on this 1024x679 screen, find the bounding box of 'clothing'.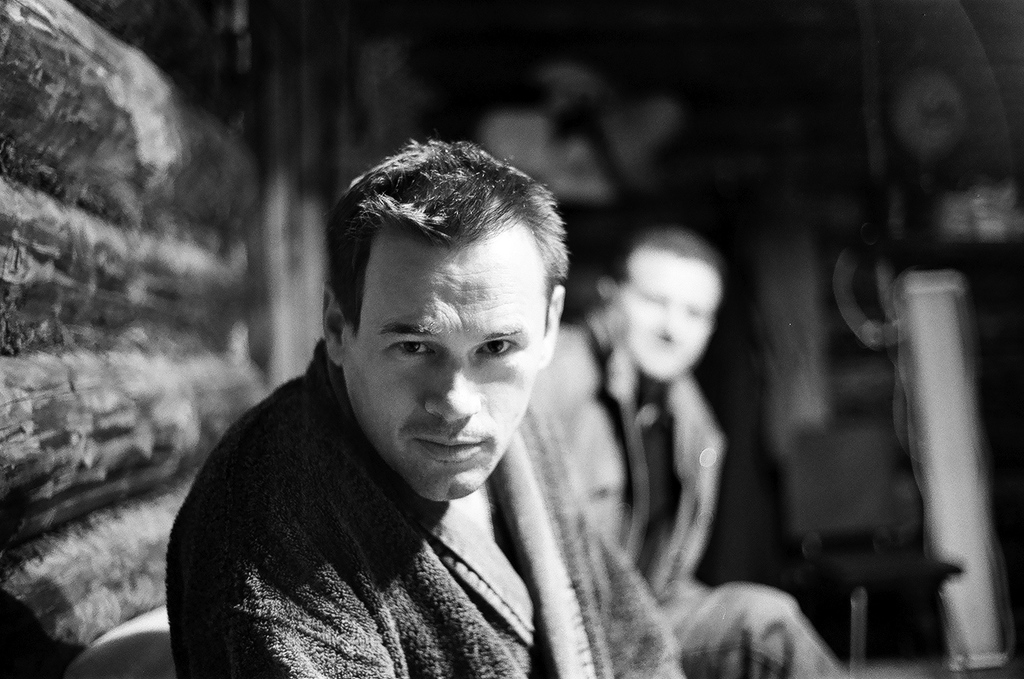
Bounding box: BBox(158, 342, 684, 678).
